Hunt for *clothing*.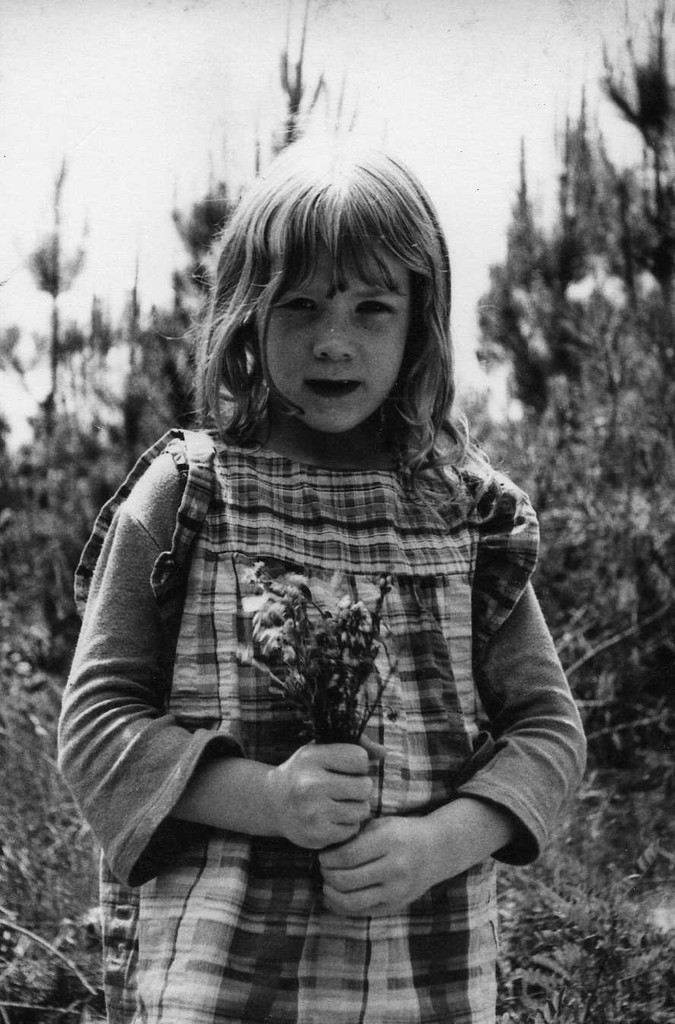
Hunted down at 82 308 583 949.
